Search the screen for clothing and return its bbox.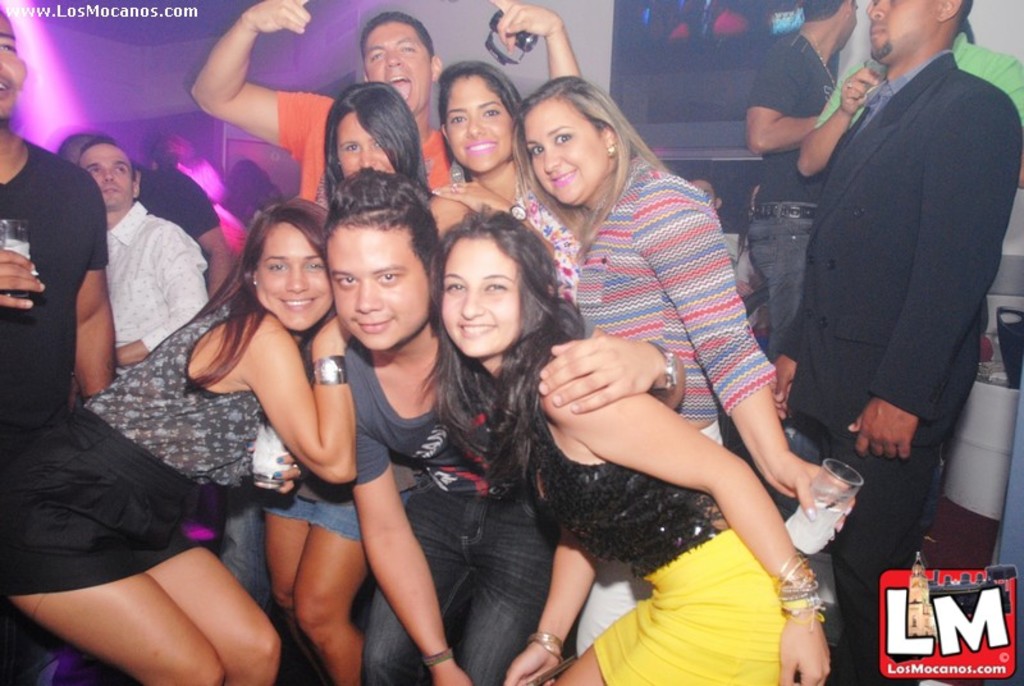
Found: 787:50:1023:685.
